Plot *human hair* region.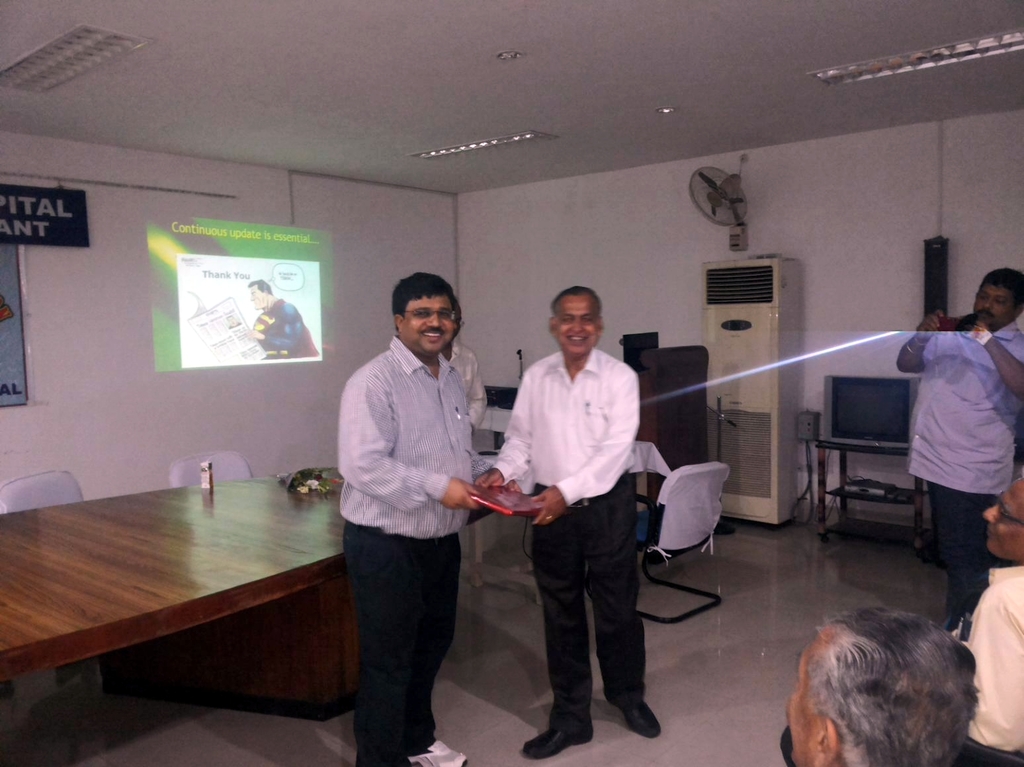
Plotted at locate(549, 284, 605, 320).
